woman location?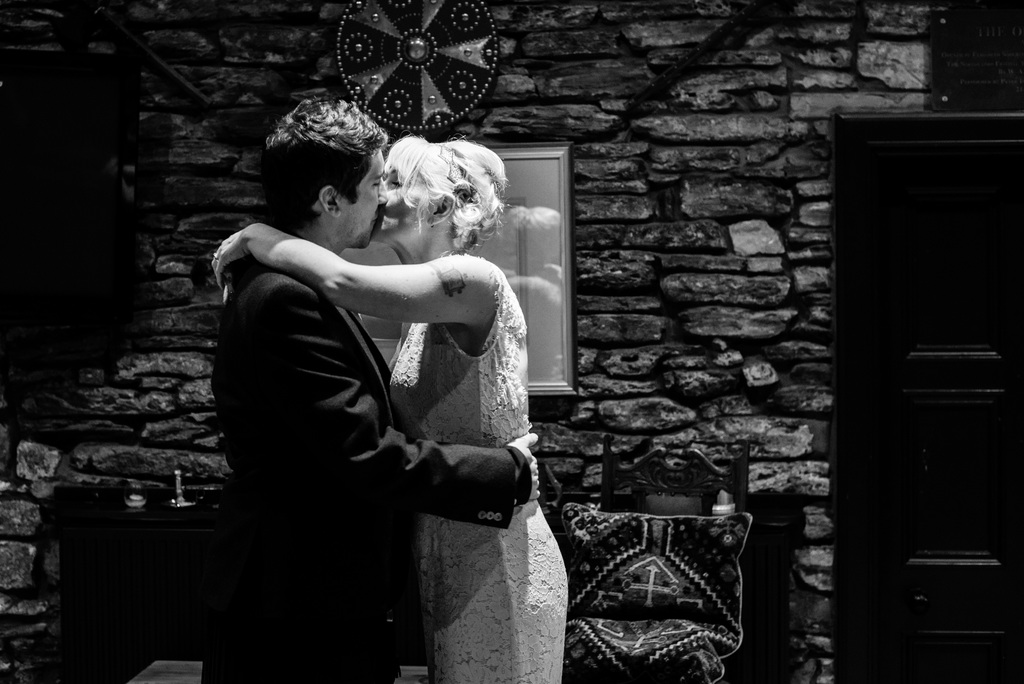
[left=204, top=133, right=572, bottom=683]
